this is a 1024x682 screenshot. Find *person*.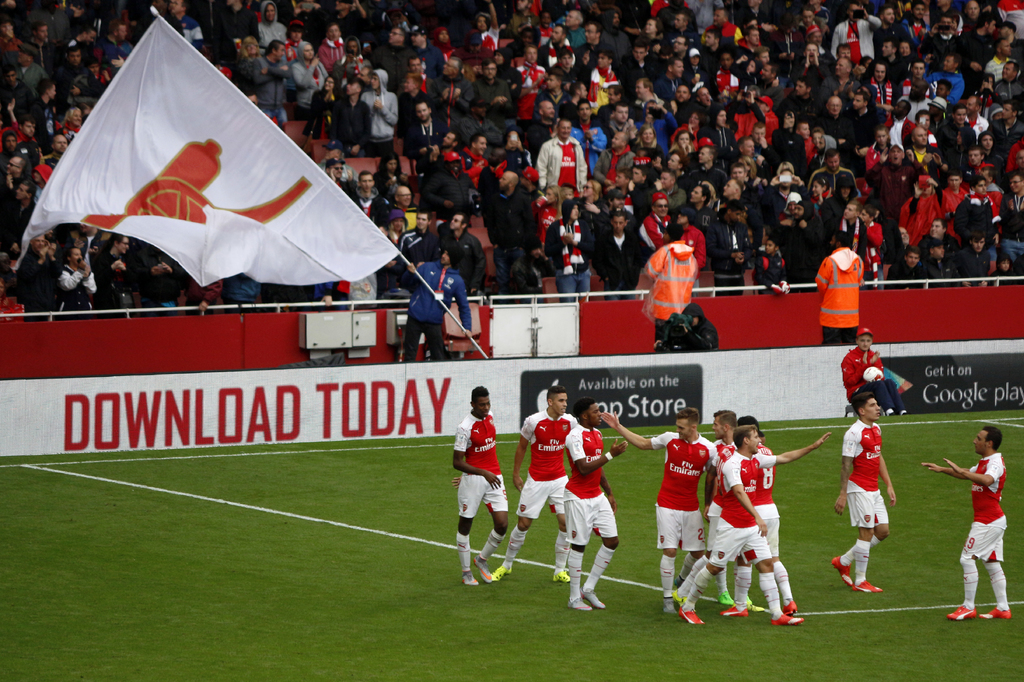
Bounding box: [x1=682, y1=423, x2=834, y2=625].
